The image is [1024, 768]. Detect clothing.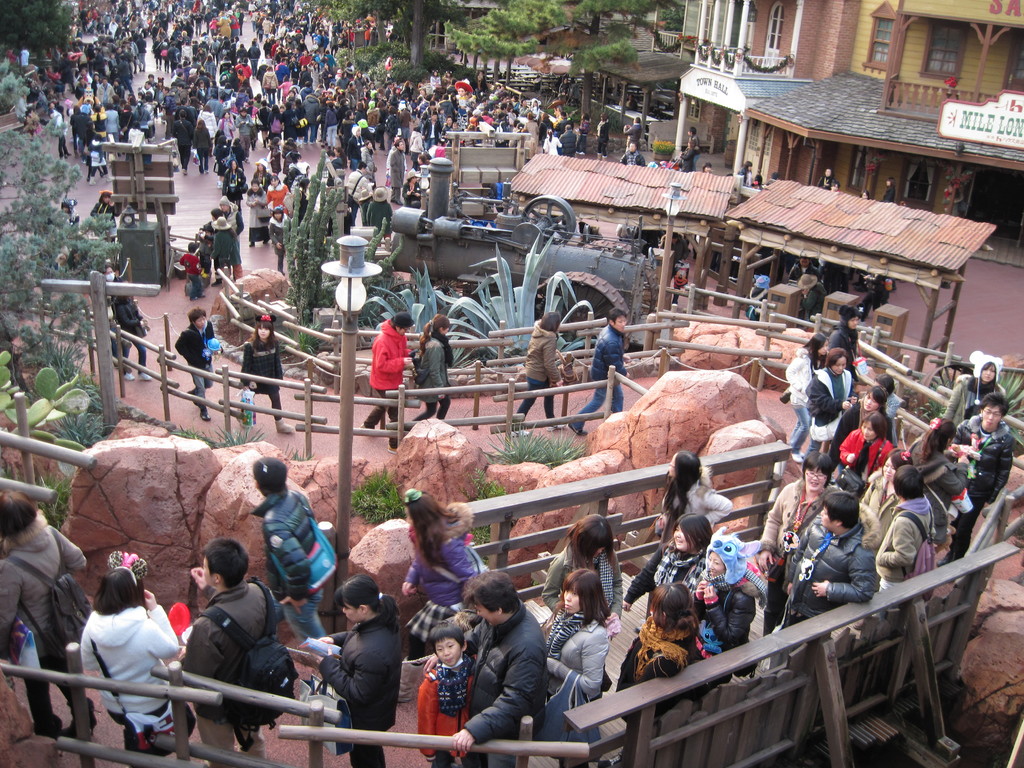
Detection: region(629, 478, 736, 602).
